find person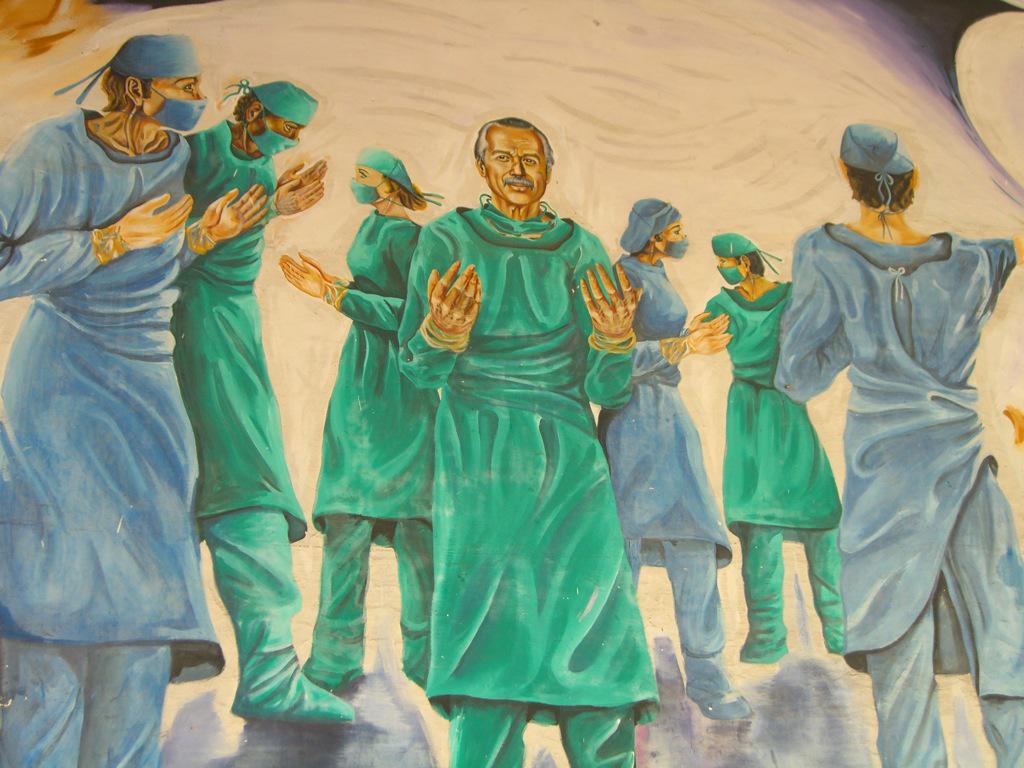
{"left": 595, "top": 197, "right": 748, "bottom": 722}
